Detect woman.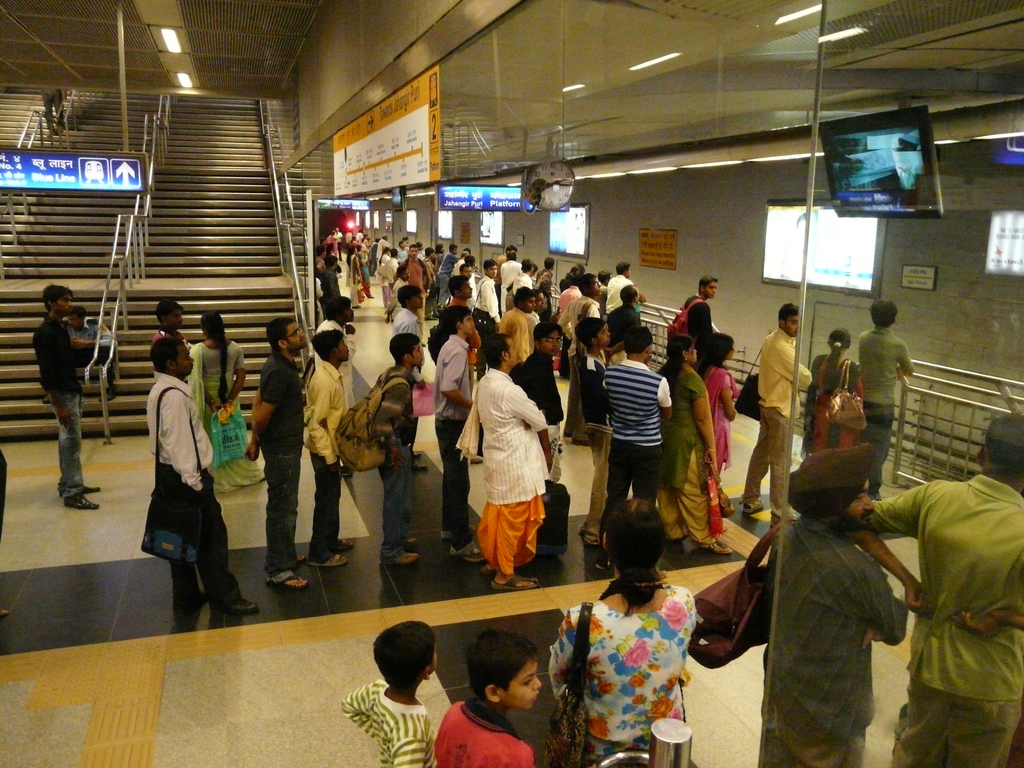
Detected at rect(652, 331, 738, 553).
